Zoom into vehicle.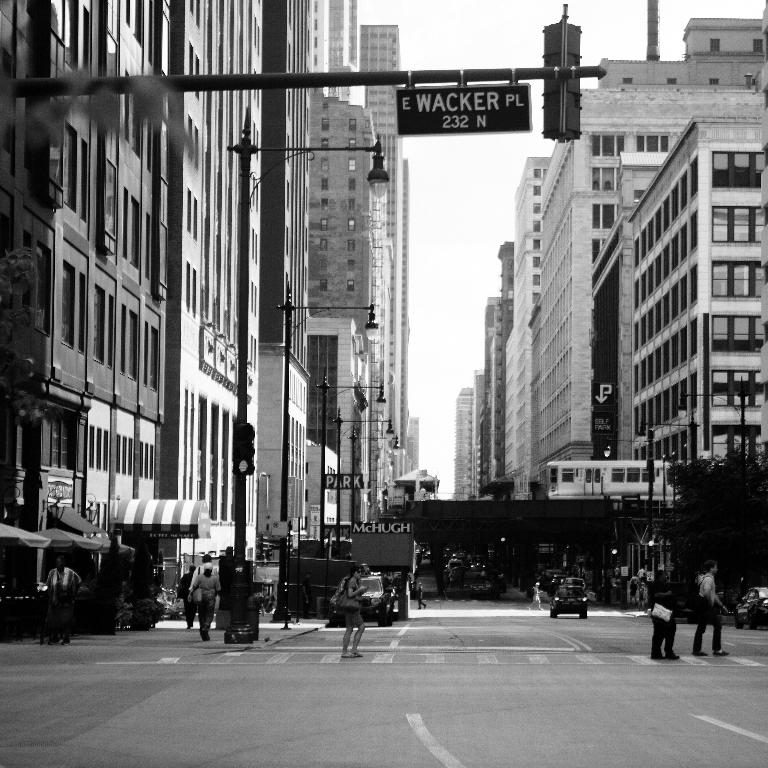
Zoom target: 549,584,591,620.
